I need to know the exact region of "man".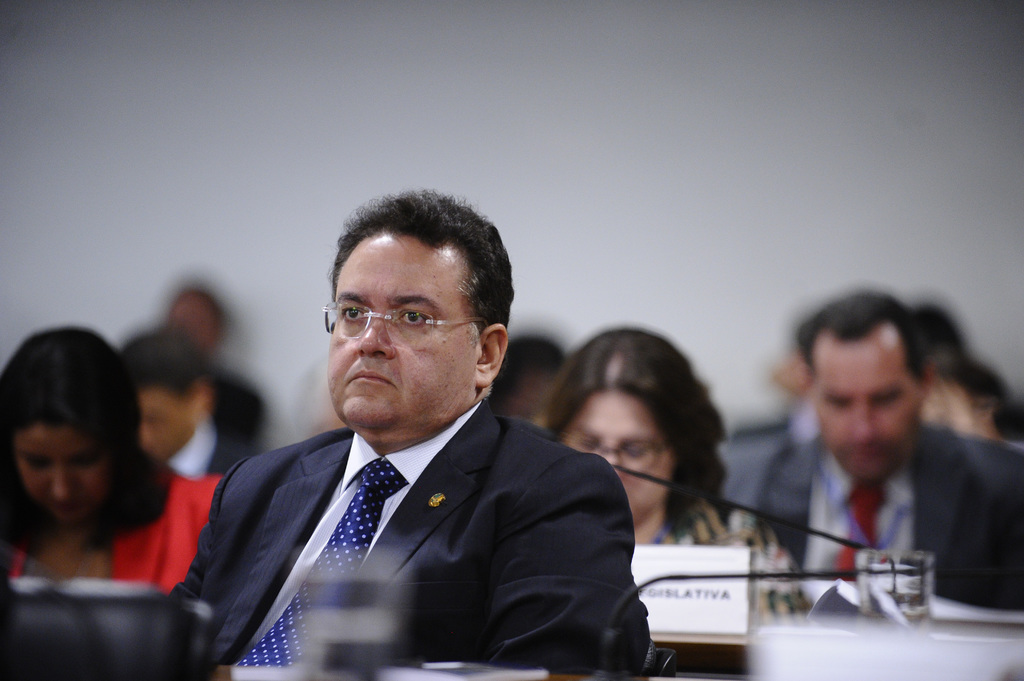
Region: x1=152, y1=215, x2=656, y2=661.
